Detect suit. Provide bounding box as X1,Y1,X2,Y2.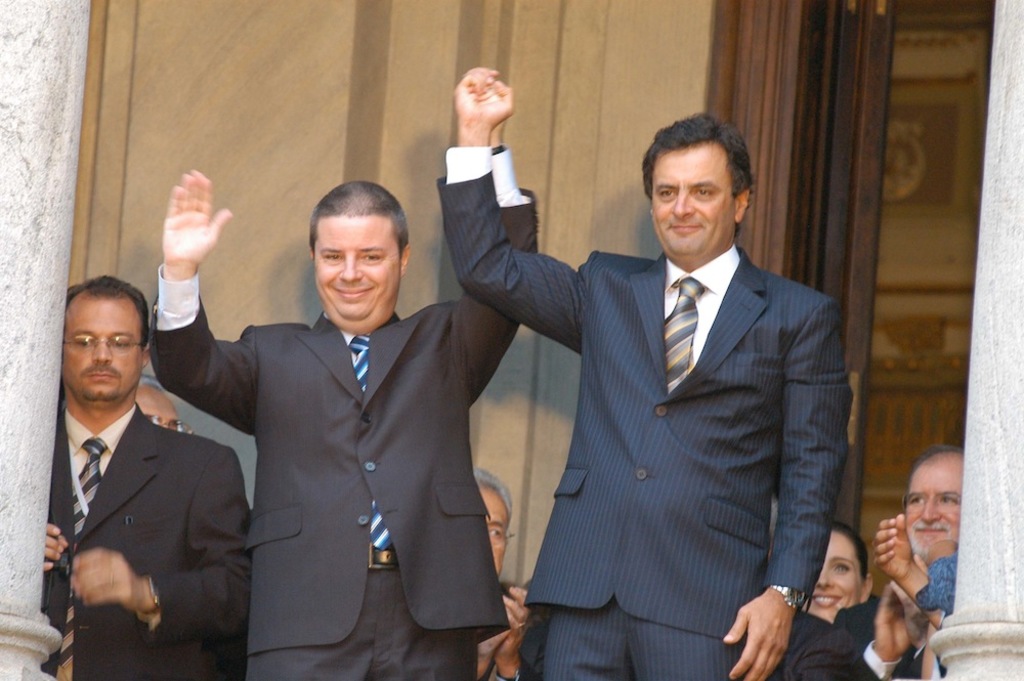
435,143,860,680.
